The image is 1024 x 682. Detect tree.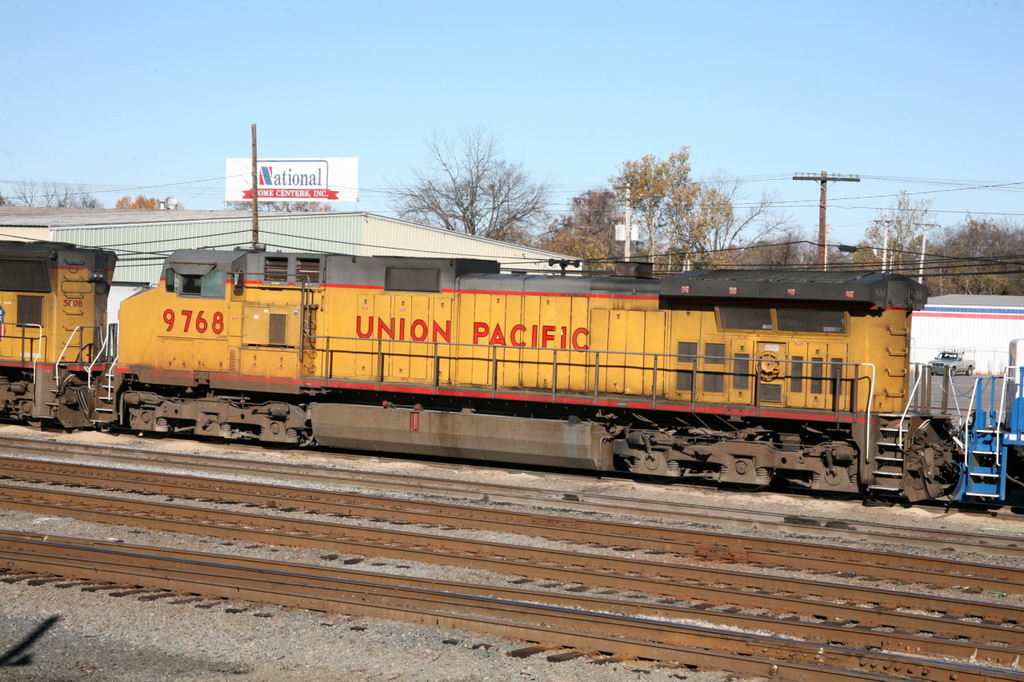
Detection: select_region(407, 122, 552, 247).
